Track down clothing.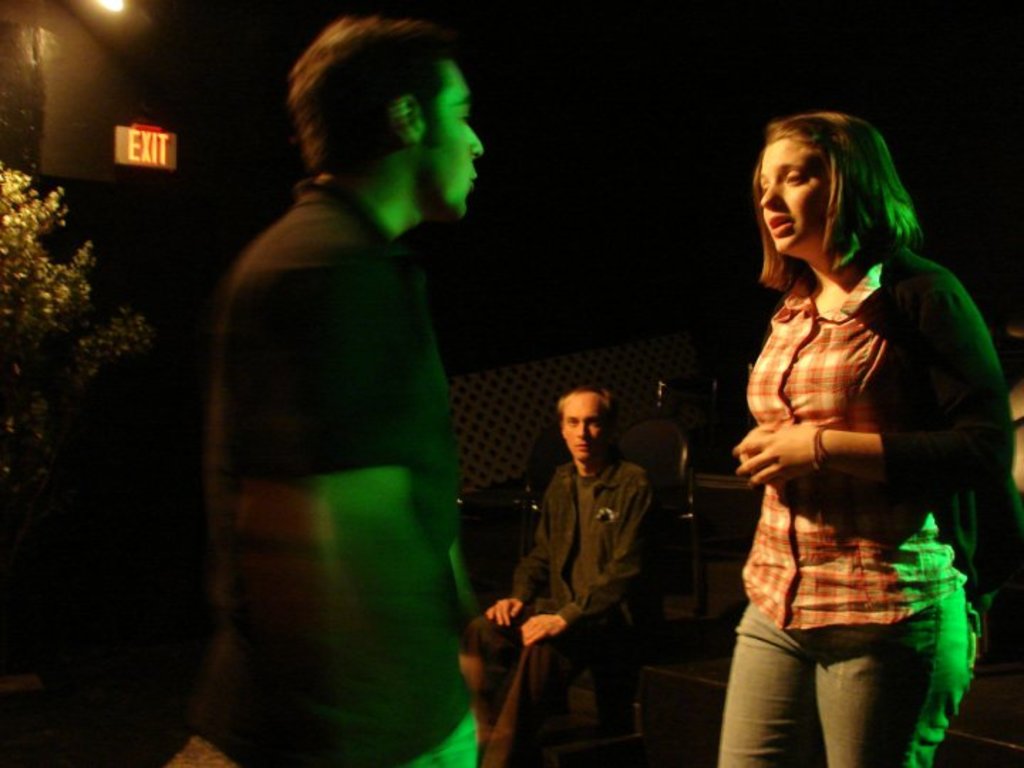
Tracked to left=186, top=105, right=494, bottom=722.
